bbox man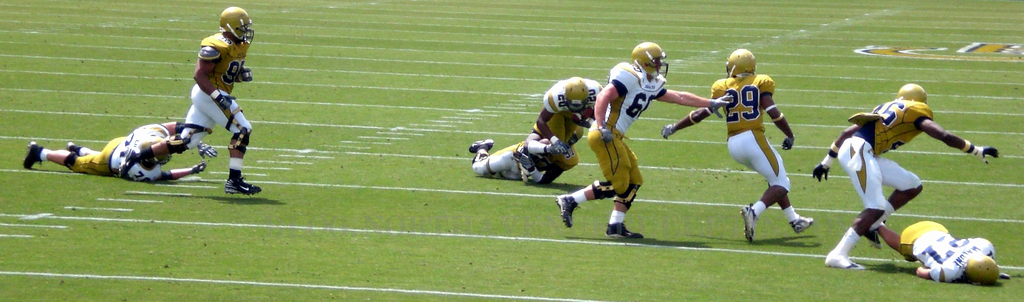
533 79 599 145
